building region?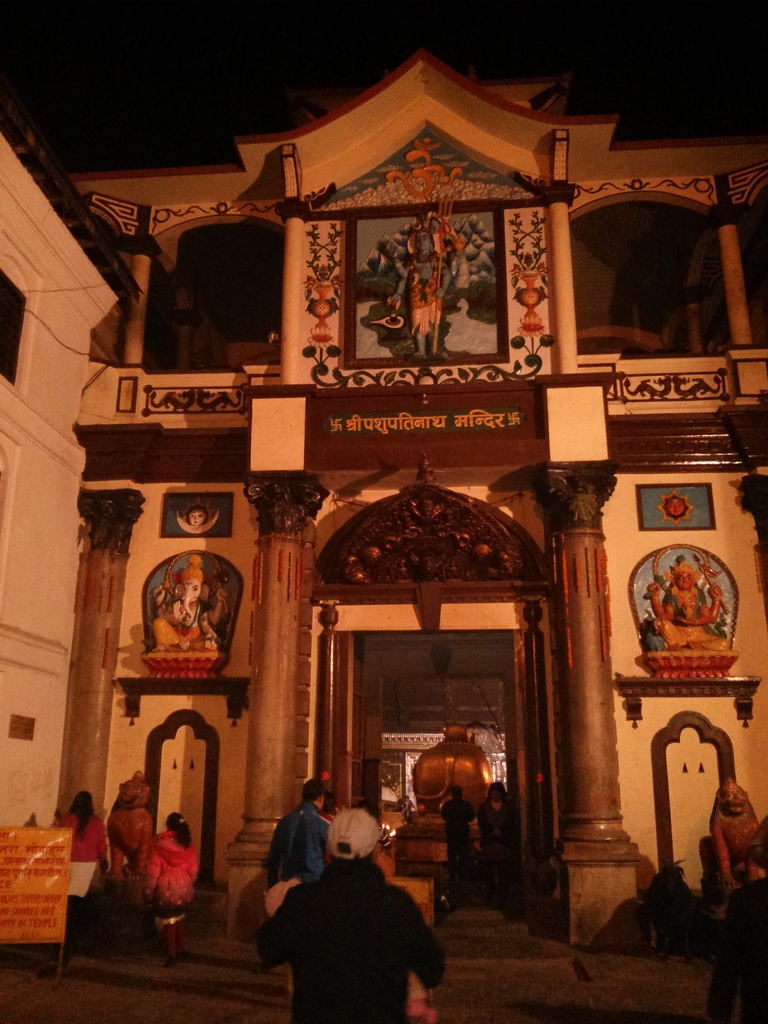
crop(70, 47, 767, 972)
